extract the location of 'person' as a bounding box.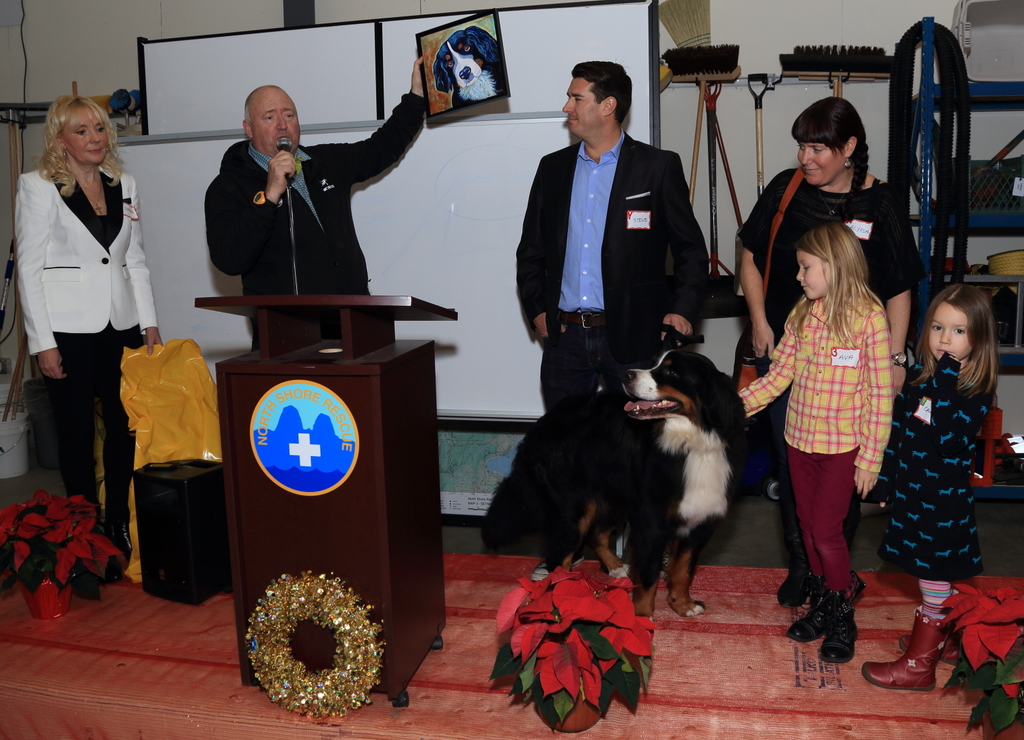
select_region(204, 56, 427, 347).
